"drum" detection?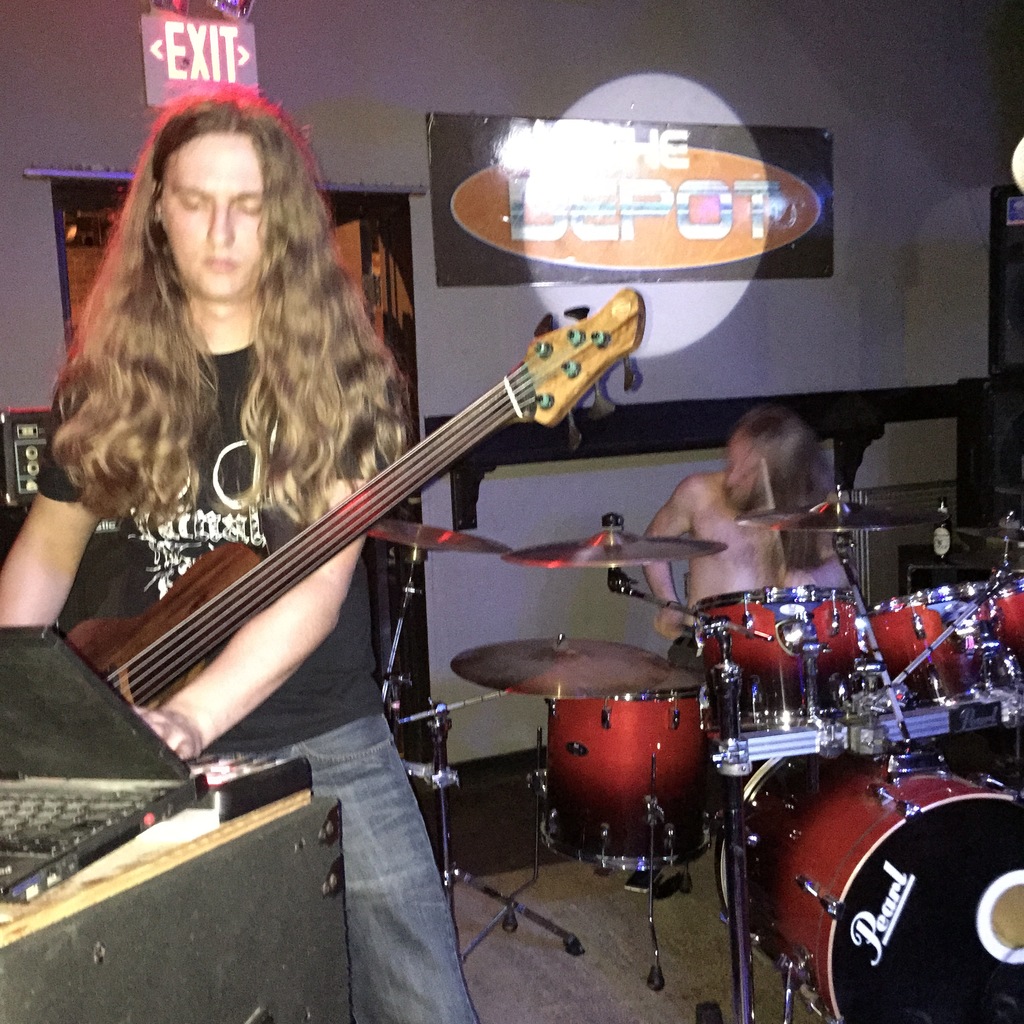
BBox(988, 570, 1023, 703)
